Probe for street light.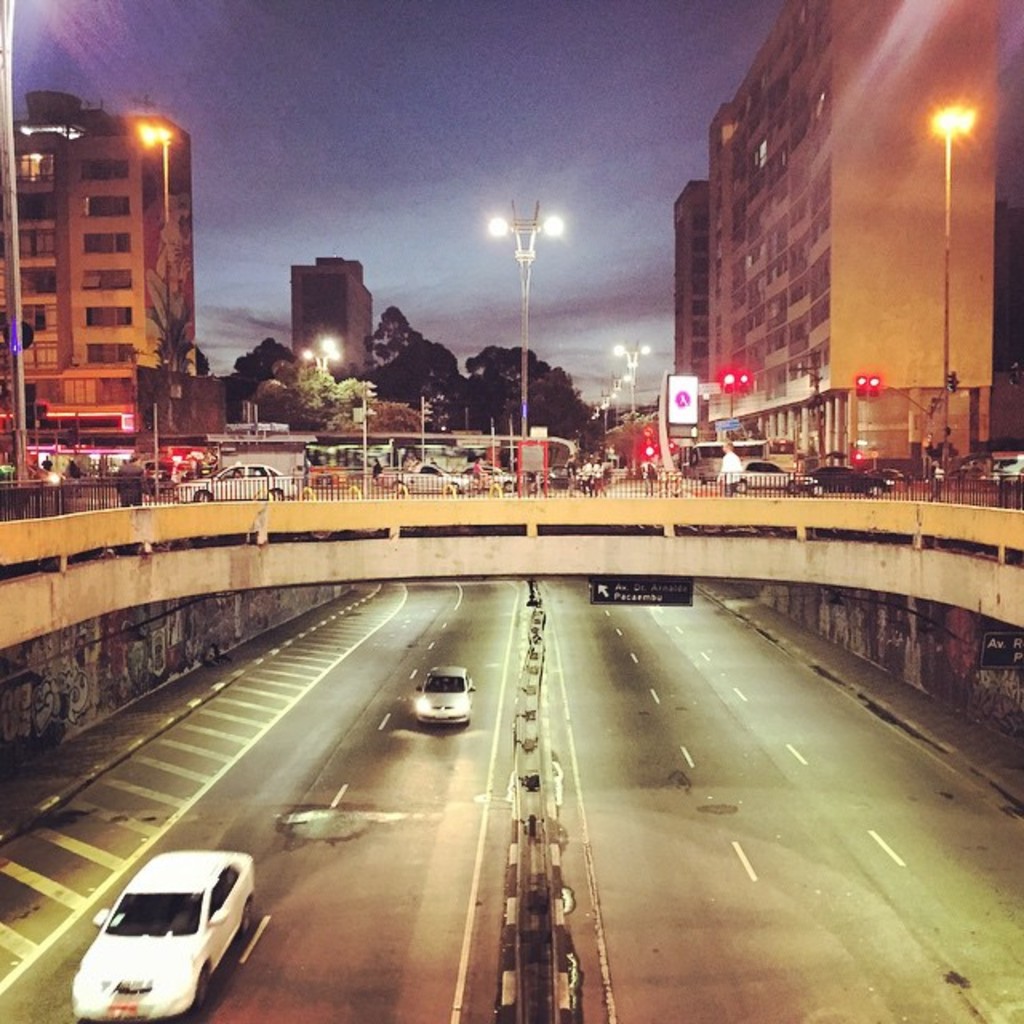
Probe result: 616/336/656/418.
